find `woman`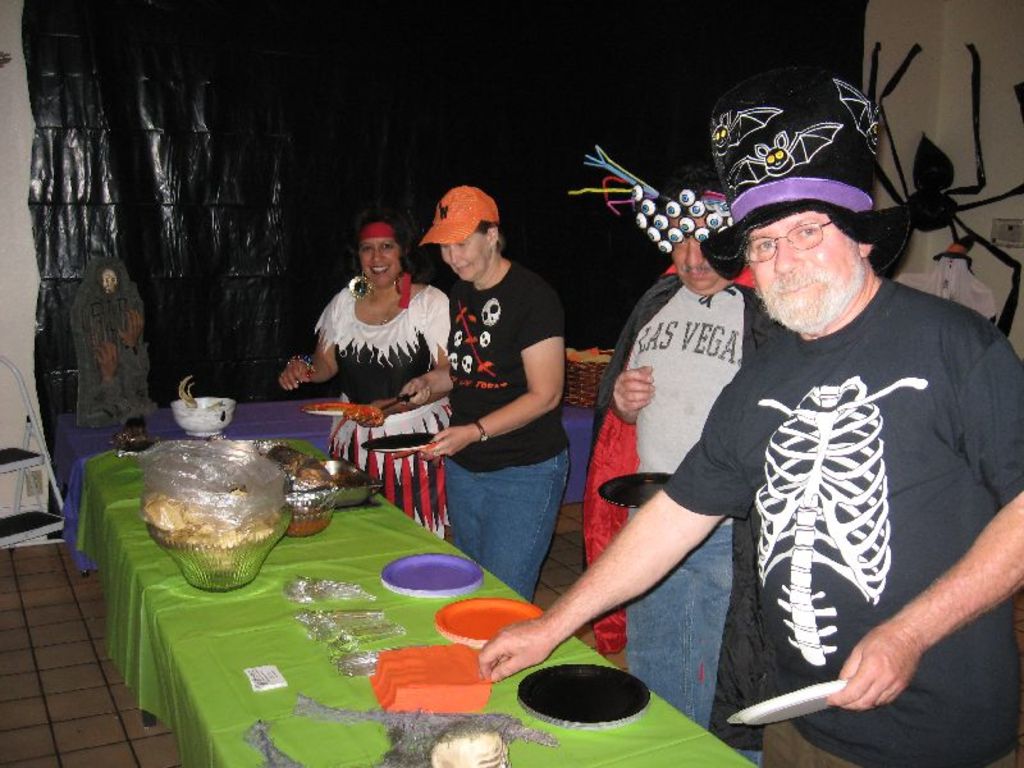
bbox=(394, 182, 564, 613)
